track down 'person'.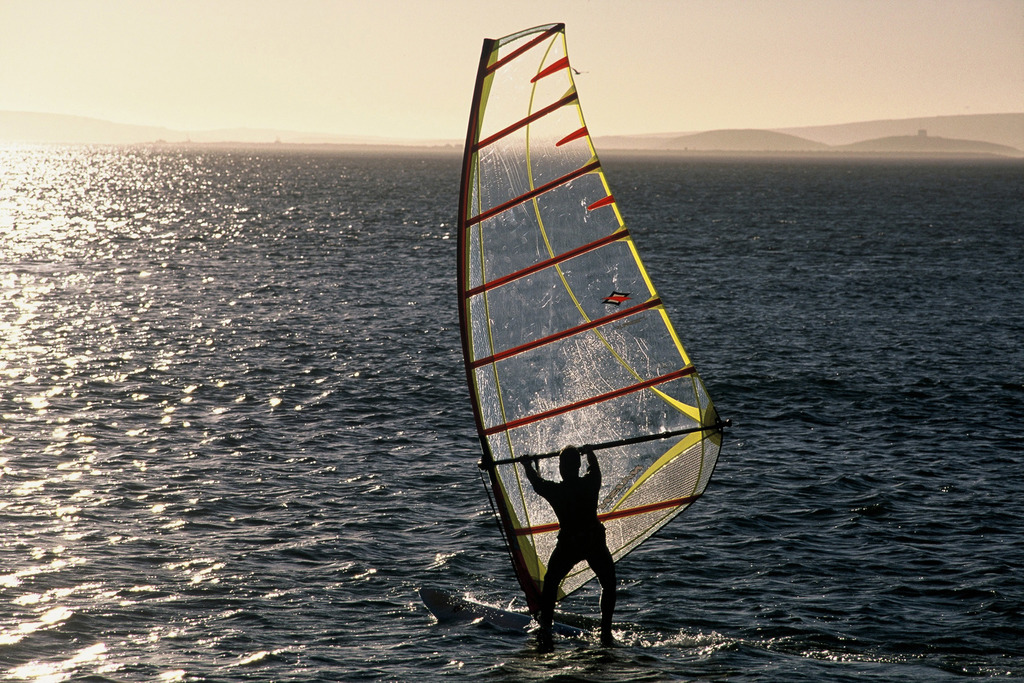
Tracked to x1=518 y1=443 x2=625 y2=638.
